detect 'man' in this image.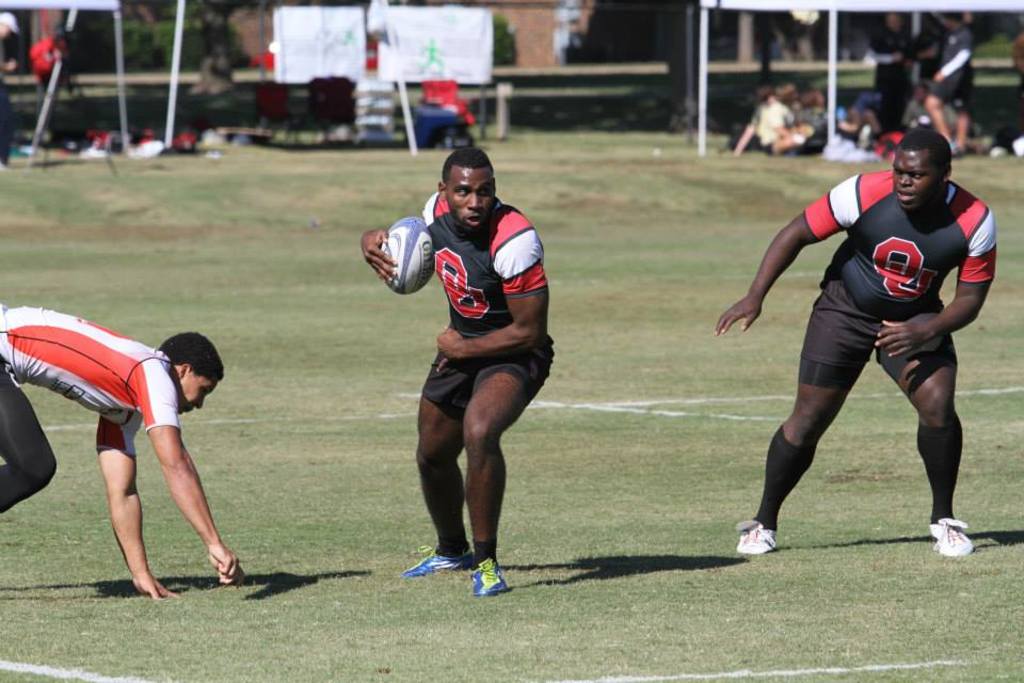
Detection: left=717, top=126, right=1001, bottom=556.
